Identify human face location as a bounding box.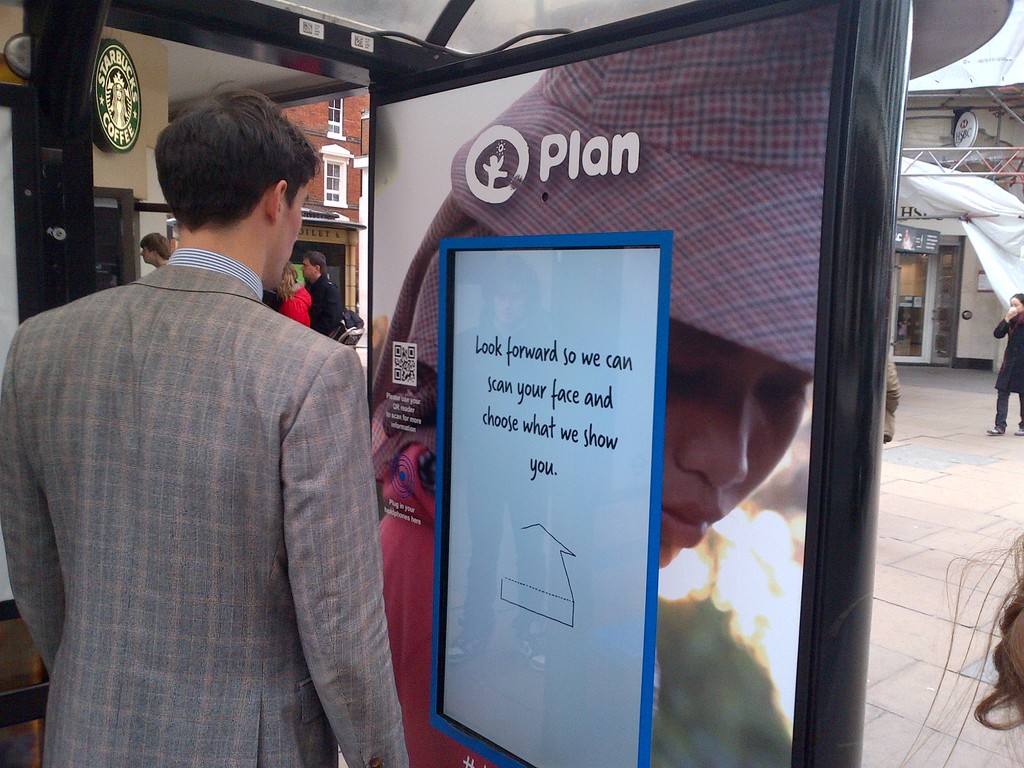
[136,243,157,263].
